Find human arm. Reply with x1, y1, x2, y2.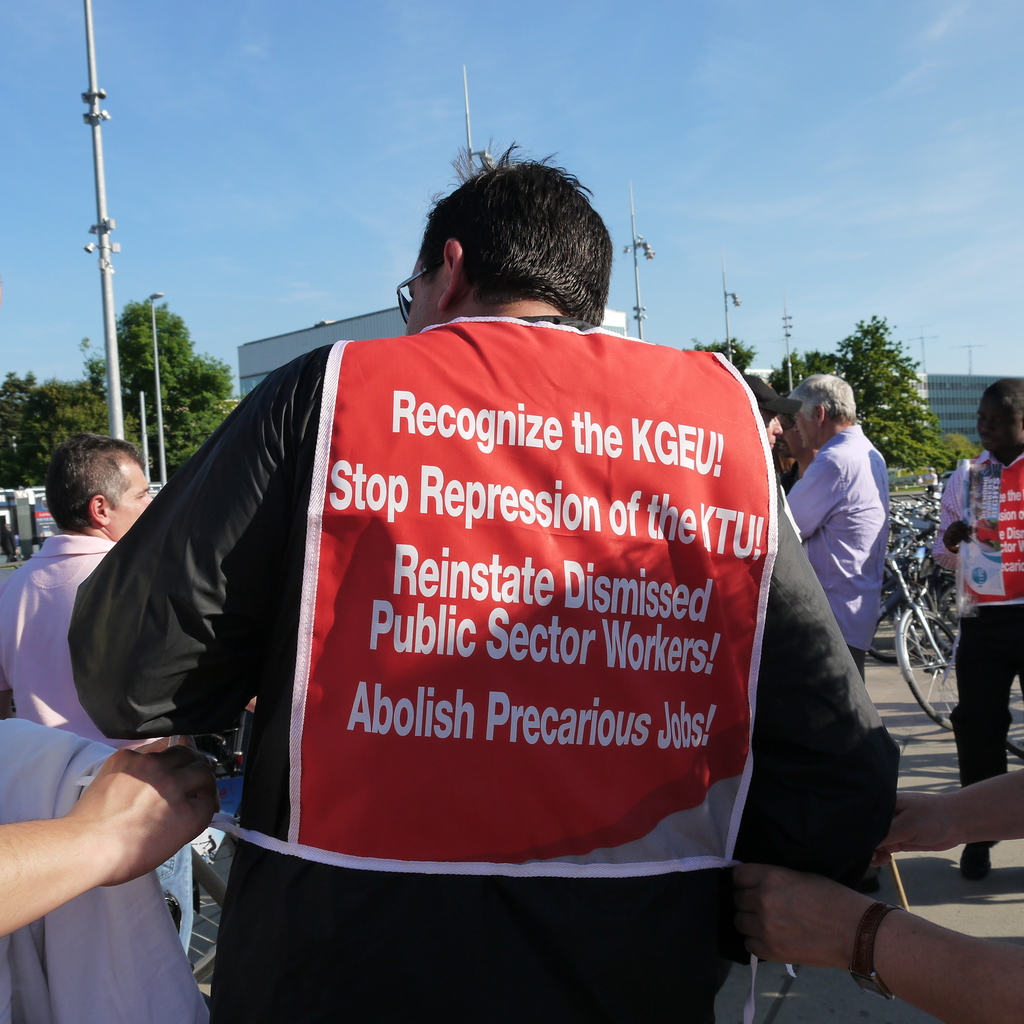
724, 852, 1023, 1023.
